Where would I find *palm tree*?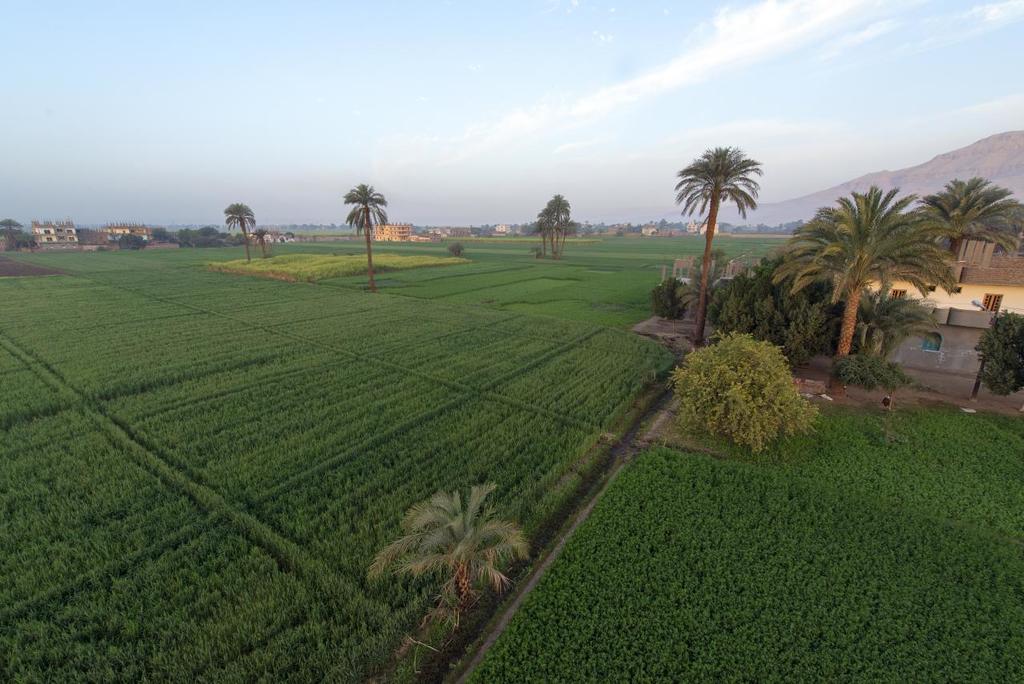
At box=[346, 179, 396, 292].
